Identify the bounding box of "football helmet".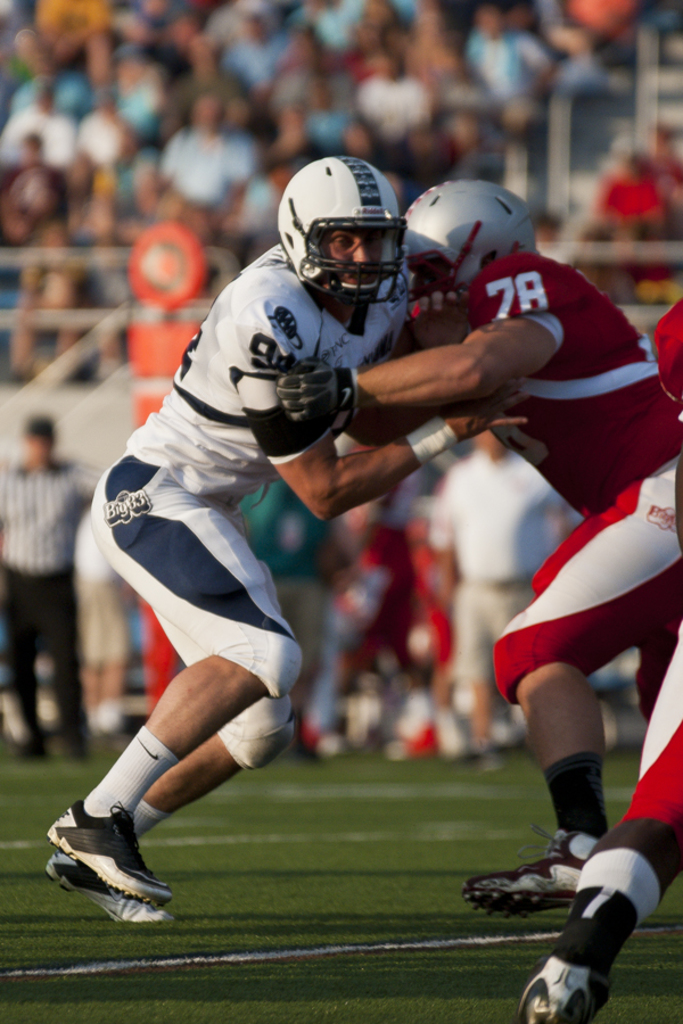
select_region(387, 175, 532, 316).
